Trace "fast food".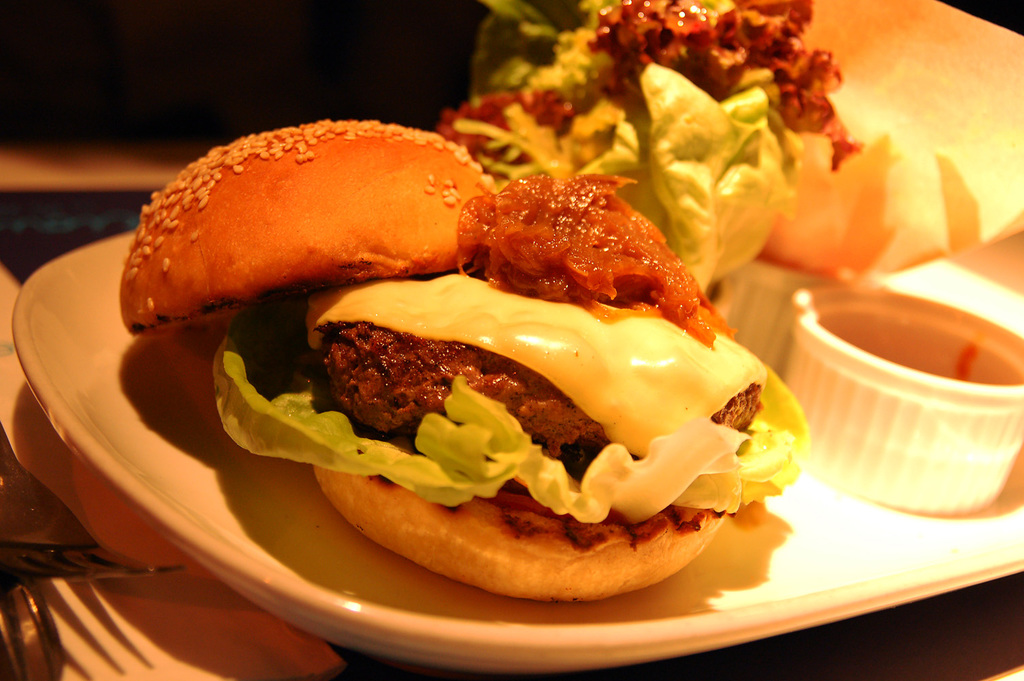
Traced to x1=132, y1=80, x2=835, y2=595.
